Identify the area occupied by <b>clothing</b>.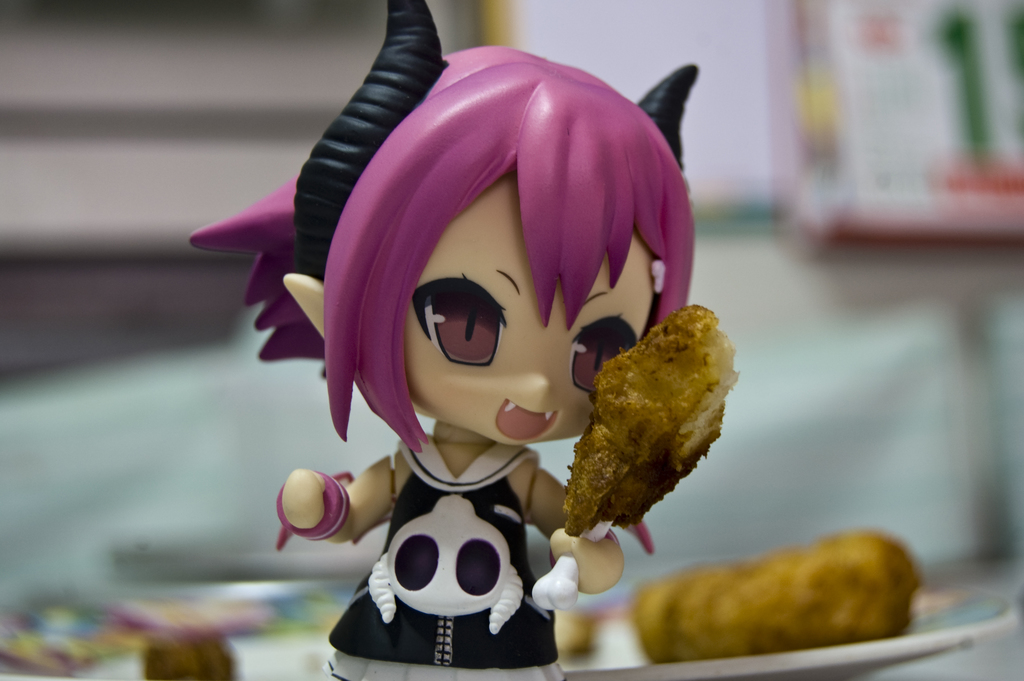
Area: {"x1": 330, "y1": 438, "x2": 564, "y2": 680}.
